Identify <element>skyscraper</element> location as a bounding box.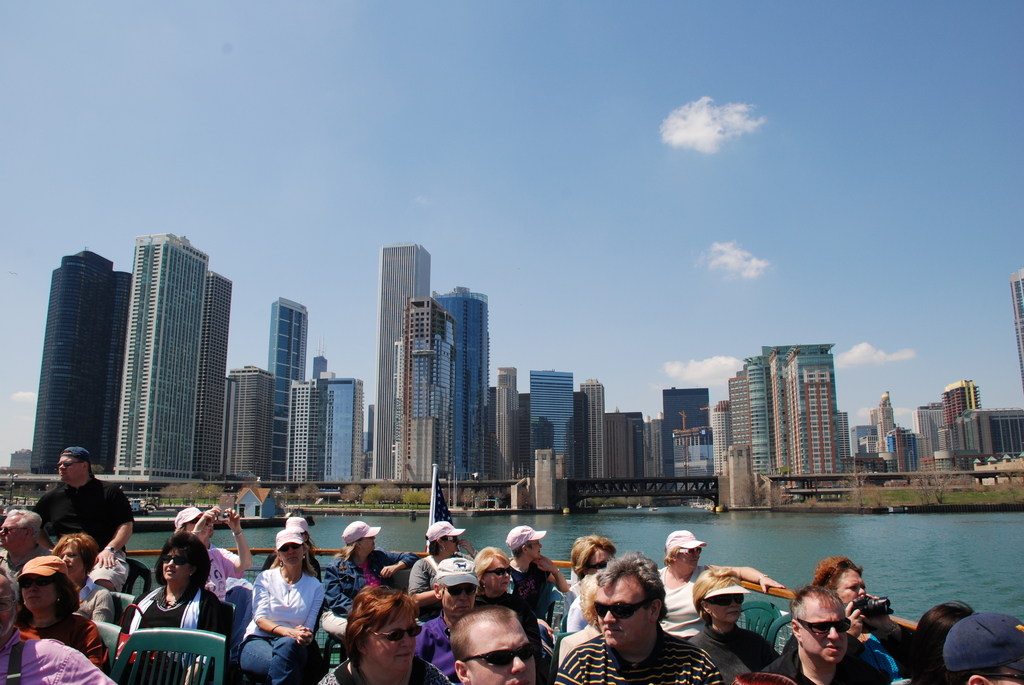
BBox(305, 354, 336, 387).
